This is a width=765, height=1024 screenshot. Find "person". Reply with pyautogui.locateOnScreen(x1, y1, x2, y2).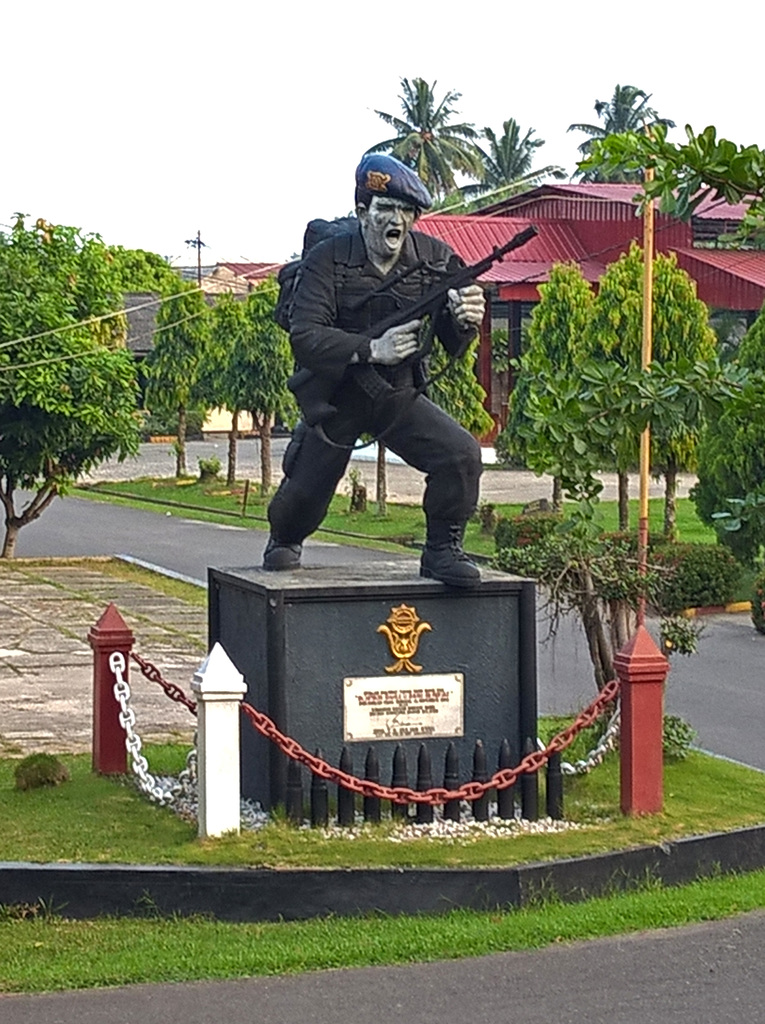
pyautogui.locateOnScreen(271, 159, 499, 591).
